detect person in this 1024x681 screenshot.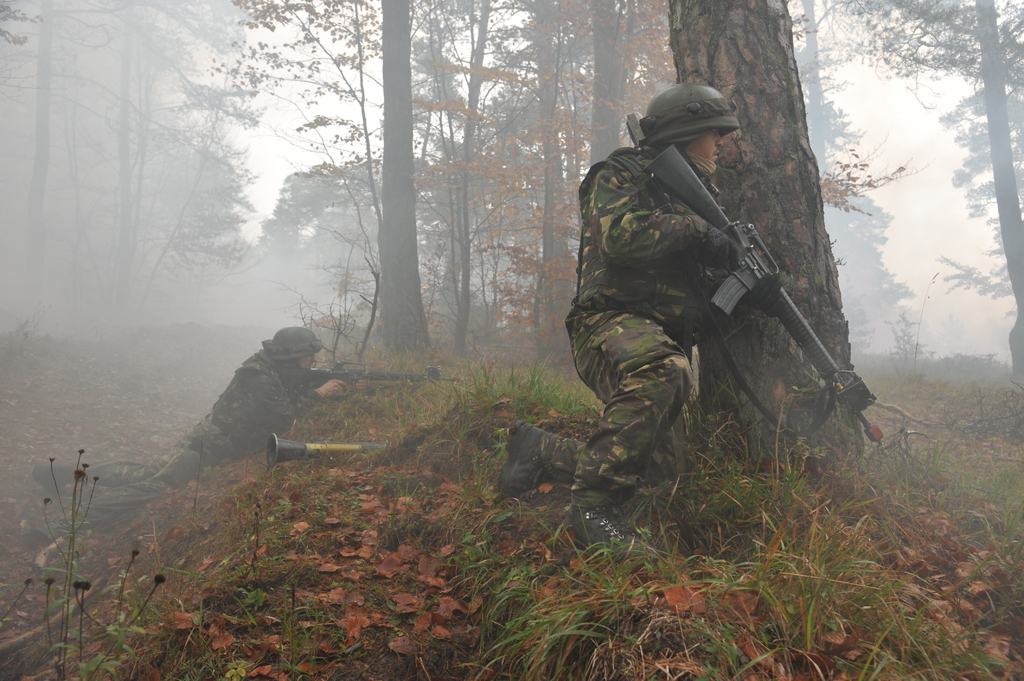
Detection: detection(507, 75, 773, 575).
